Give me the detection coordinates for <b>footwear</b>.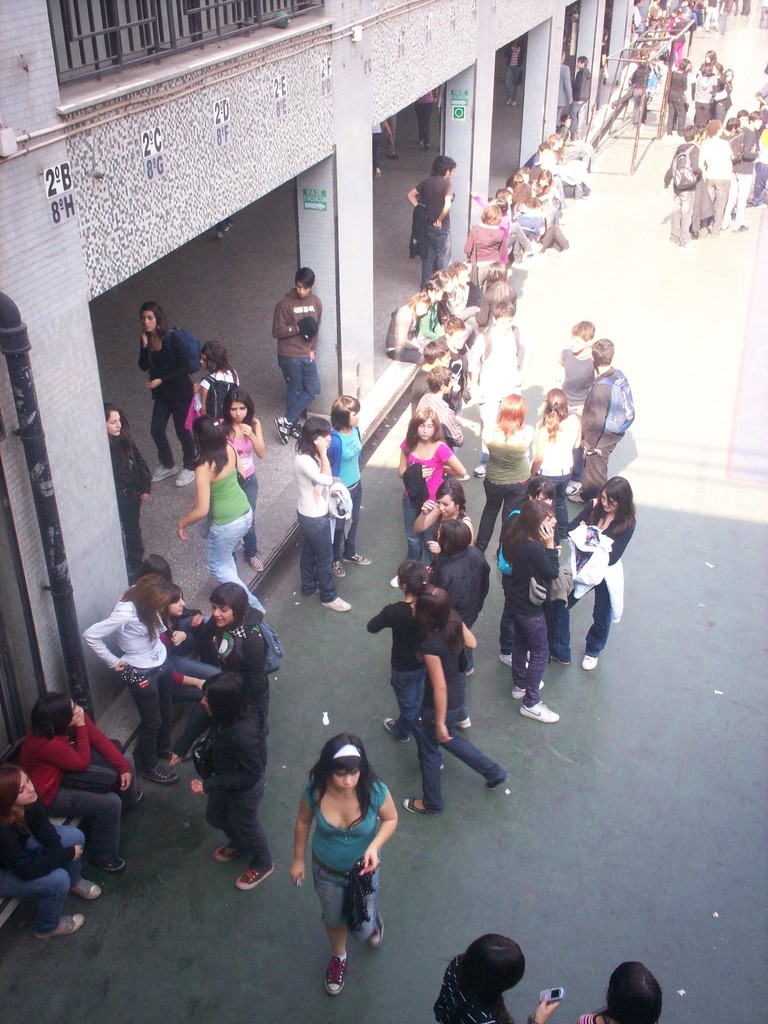
box(401, 790, 429, 817).
